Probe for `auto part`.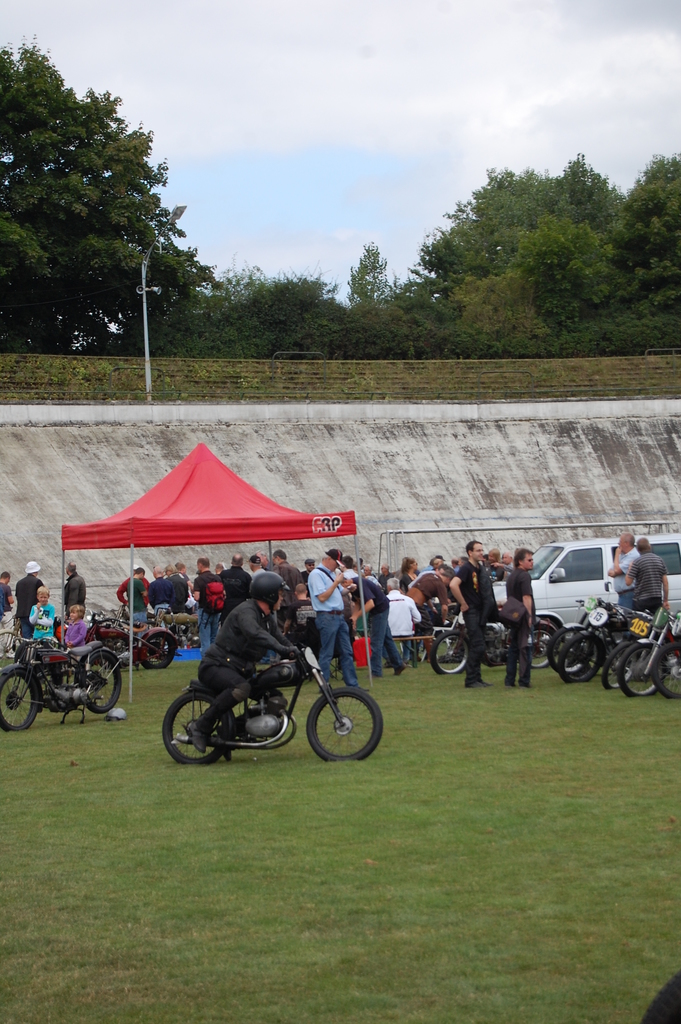
Probe result: (598, 635, 636, 689).
